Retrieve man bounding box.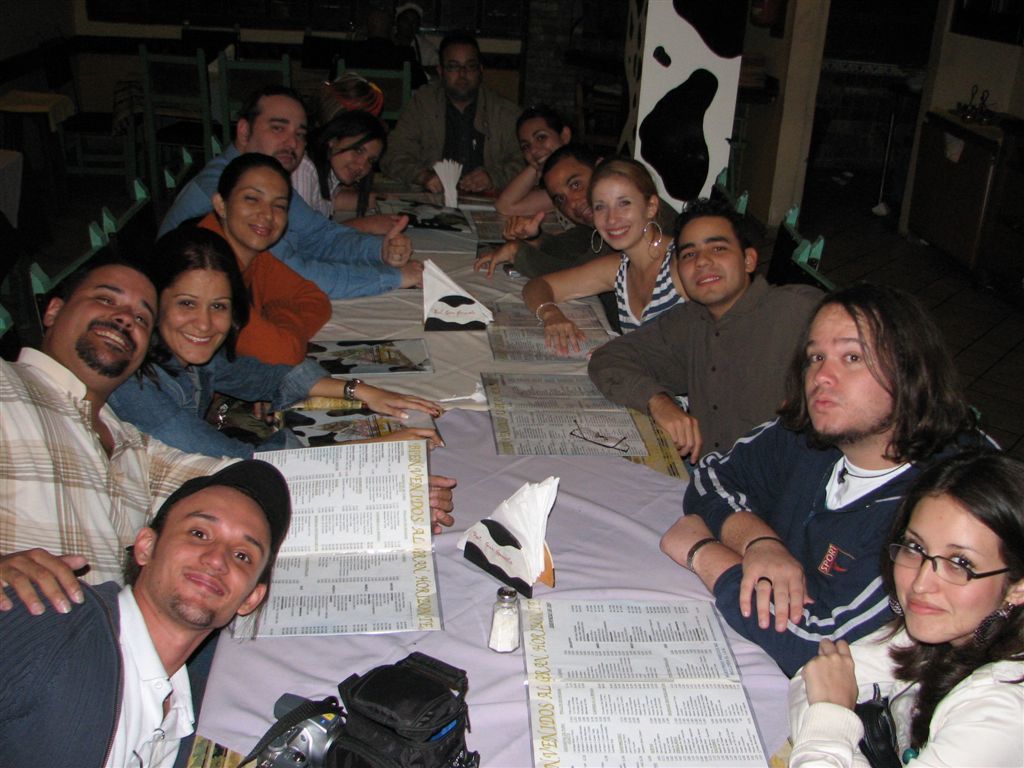
Bounding box: bbox=[161, 88, 432, 307].
